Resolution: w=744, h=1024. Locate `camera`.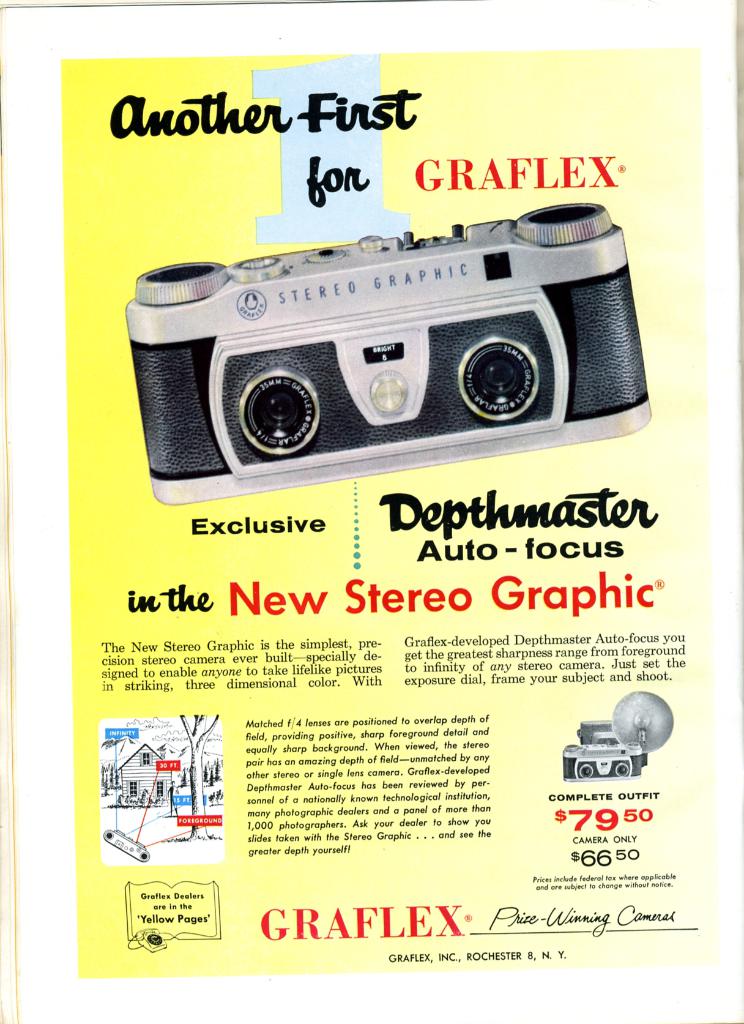
[left=560, top=691, right=670, bottom=785].
